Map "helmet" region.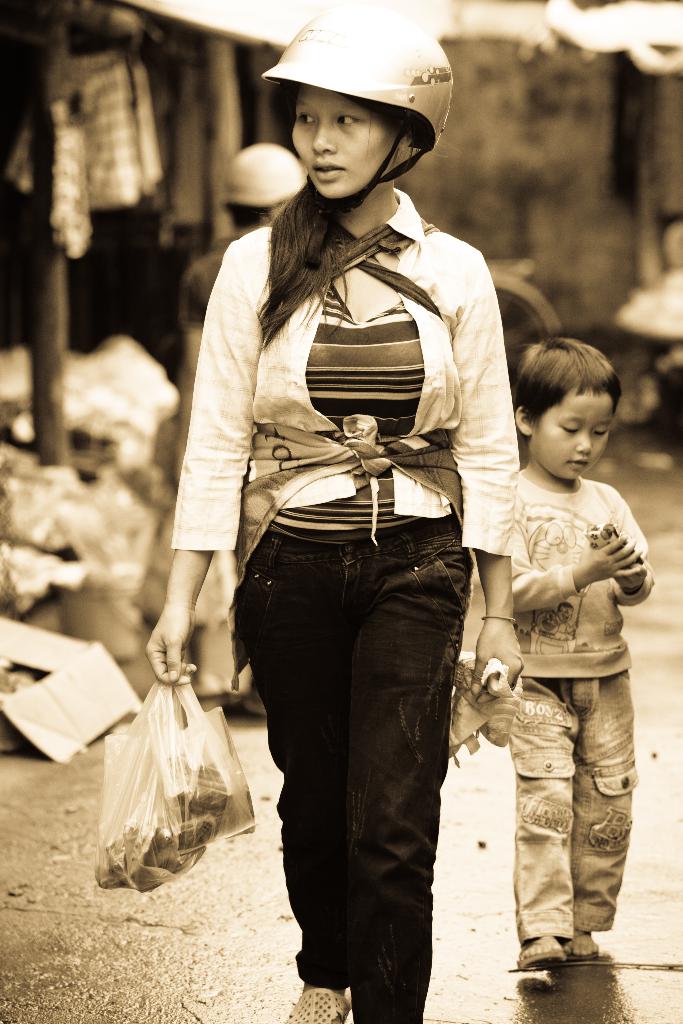
Mapped to (left=219, top=136, right=307, bottom=210).
